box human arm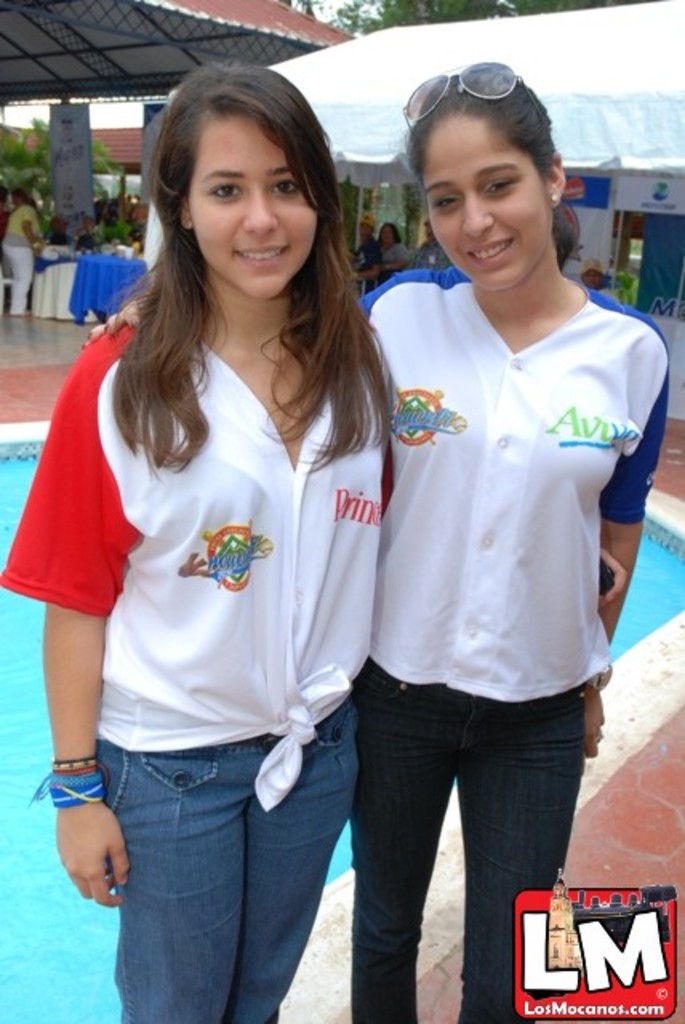
left=27, top=366, right=122, bottom=685
